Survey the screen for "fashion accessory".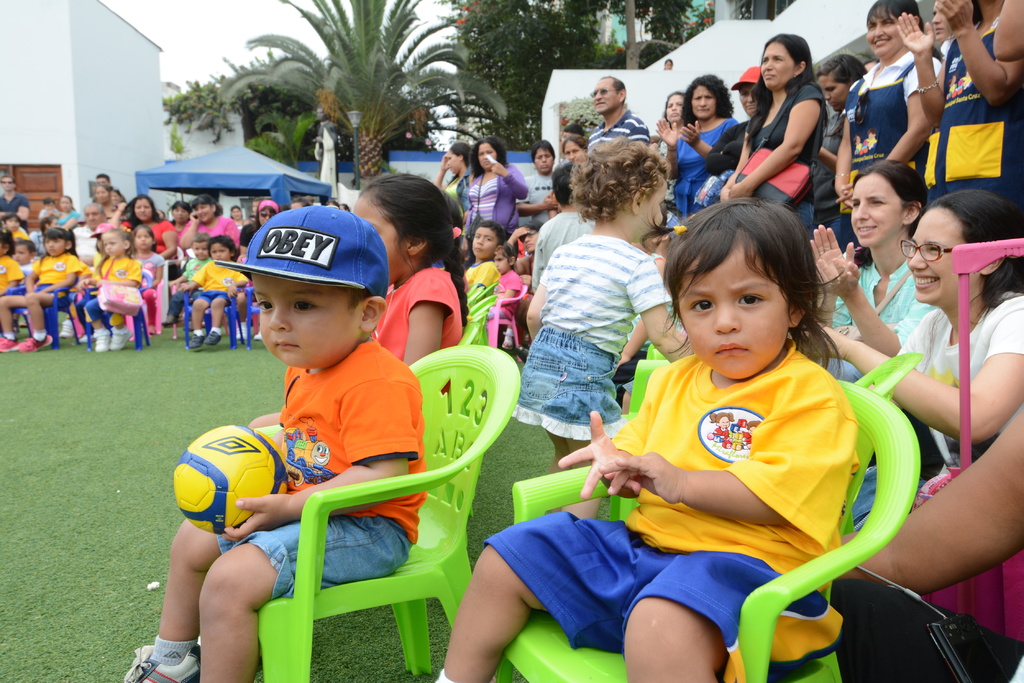
Survey found: <region>732, 65, 760, 86</region>.
